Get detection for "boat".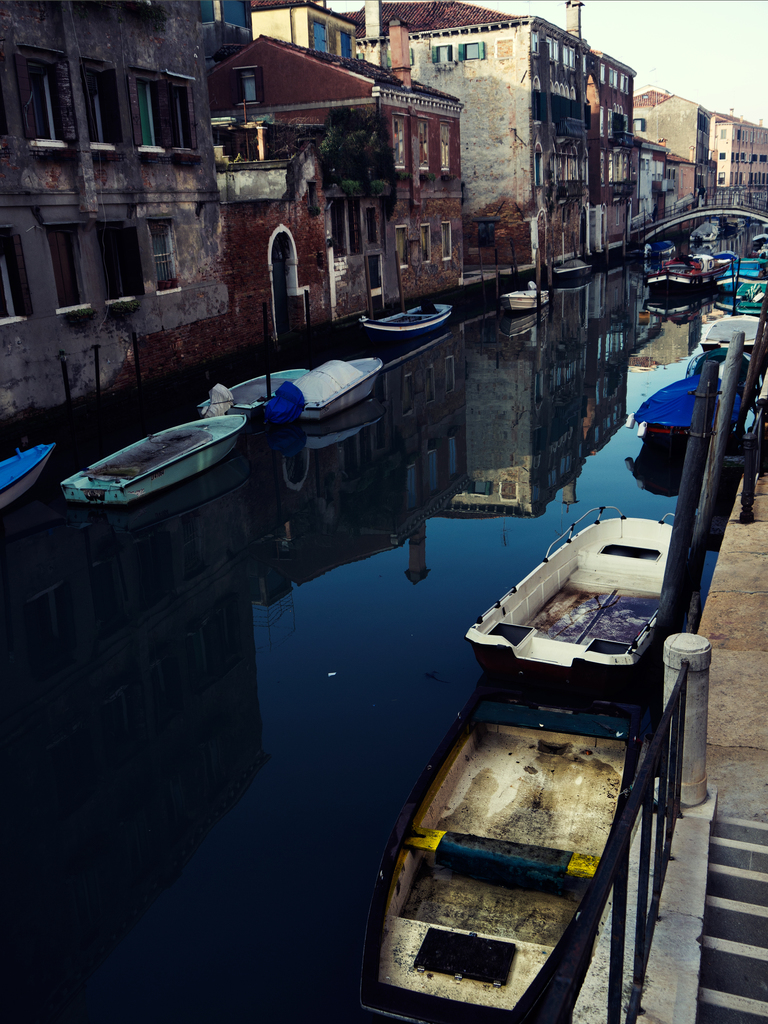
Detection: {"x1": 203, "y1": 364, "x2": 304, "y2": 419}.
